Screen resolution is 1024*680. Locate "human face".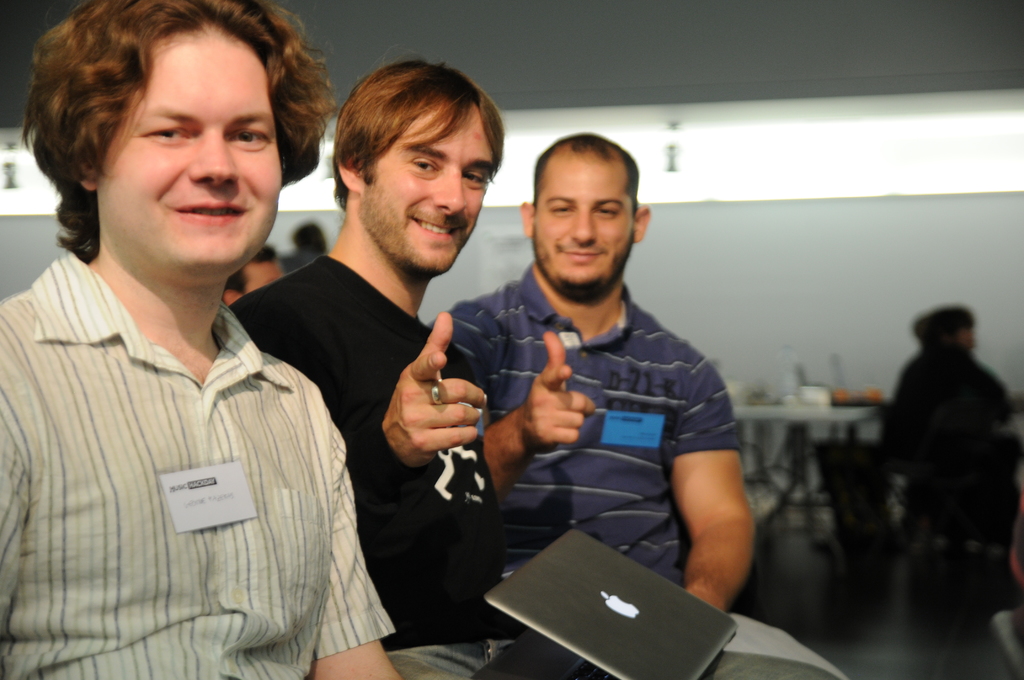
[361,102,497,275].
